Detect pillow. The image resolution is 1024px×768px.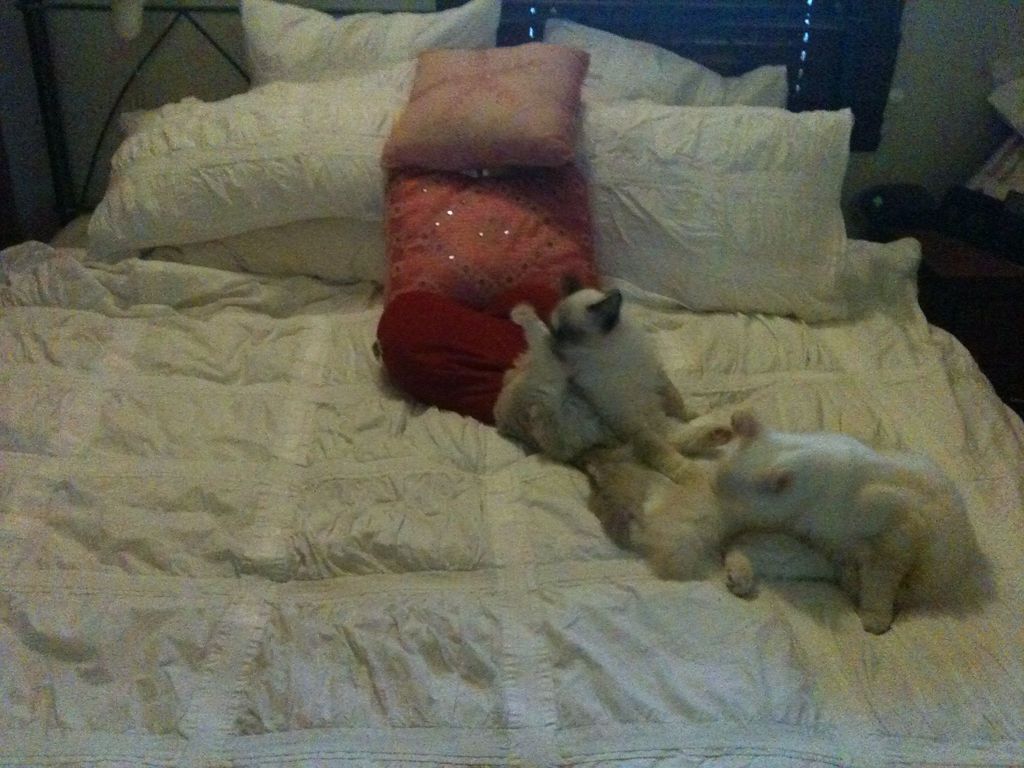
left=168, top=221, right=394, bottom=292.
